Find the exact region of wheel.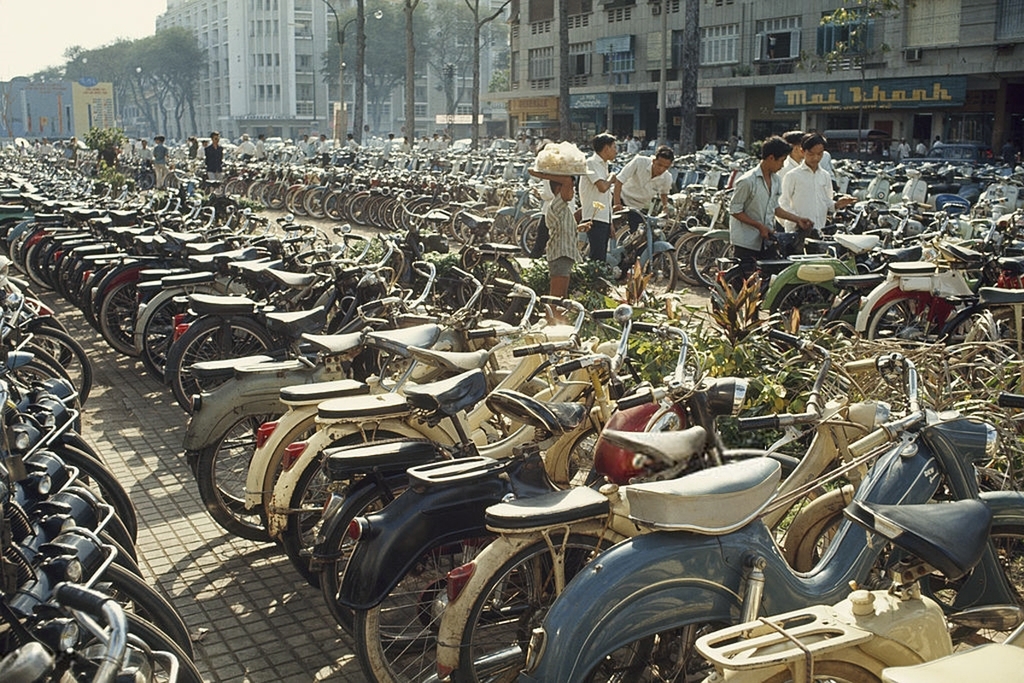
Exact region: 767/283/848/333.
